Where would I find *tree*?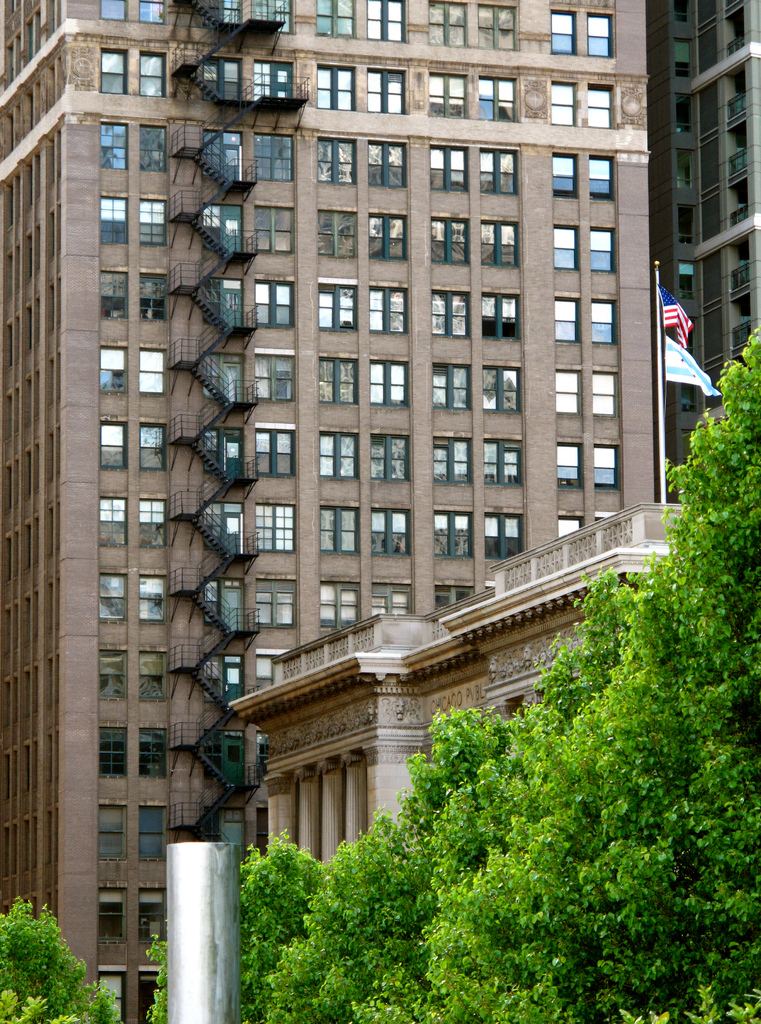
At x1=0, y1=896, x2=125, y2=1023.
